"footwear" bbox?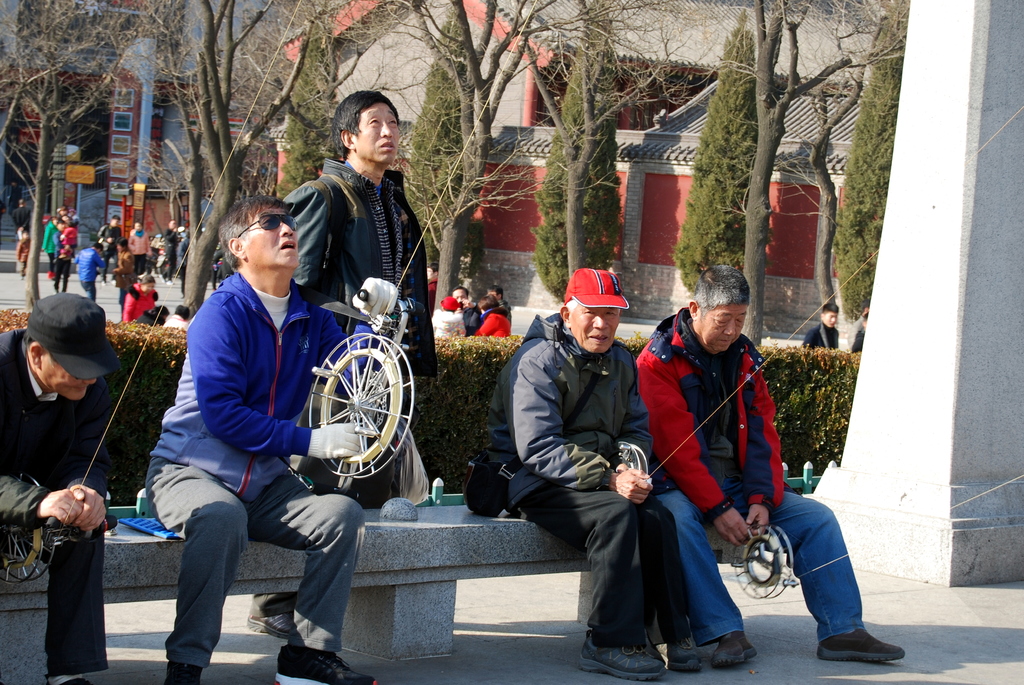
715:630:755:669
